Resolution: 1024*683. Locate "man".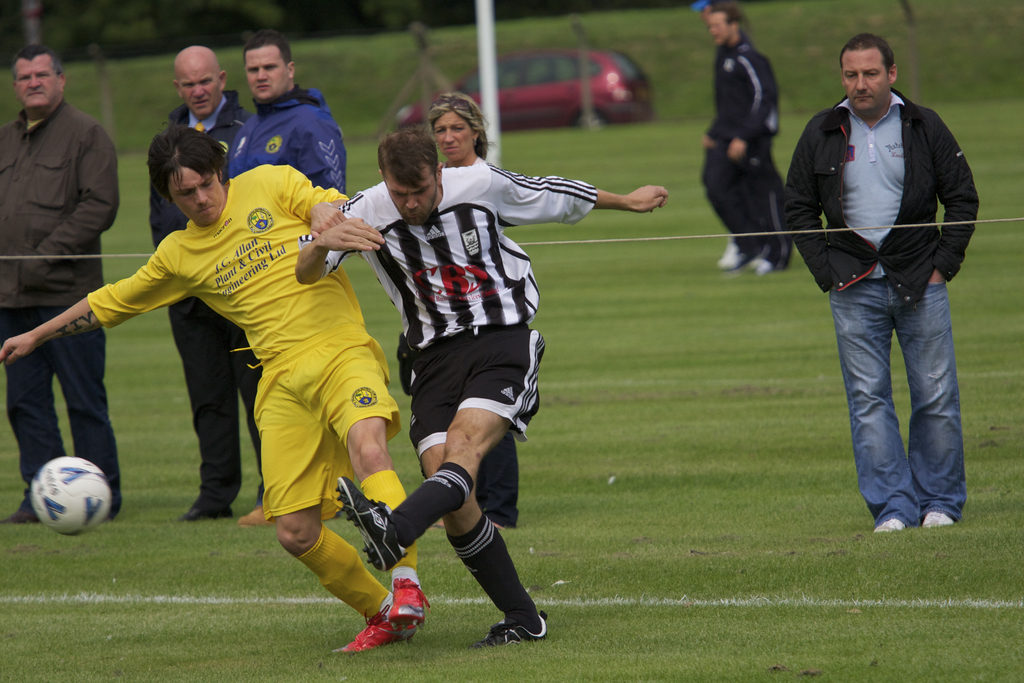
locate(692, 4, 799, 274).
